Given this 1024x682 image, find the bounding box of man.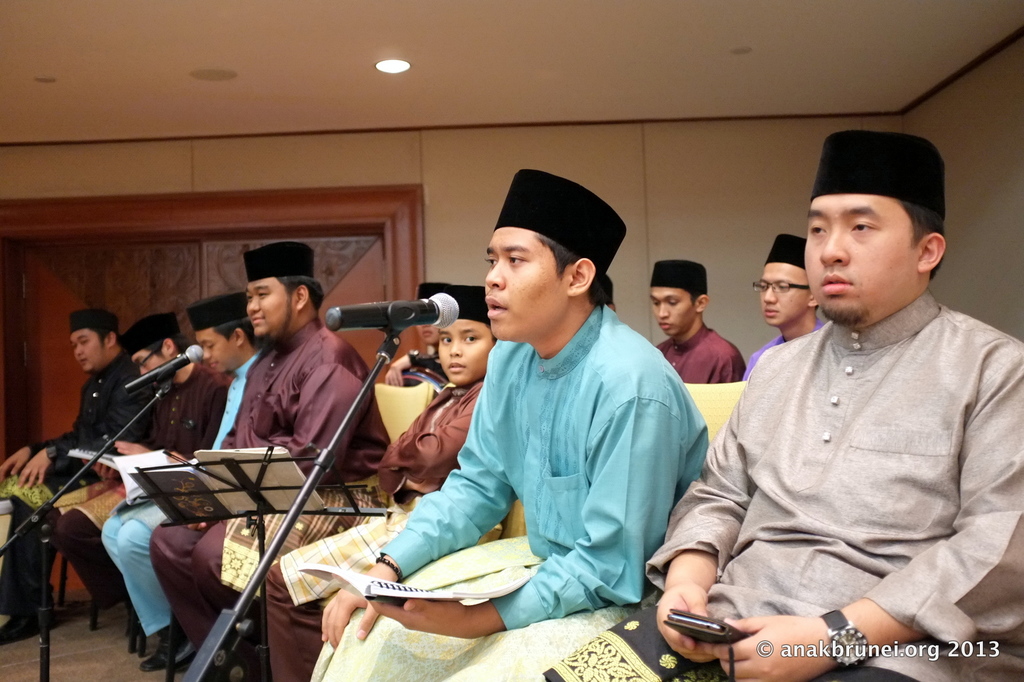
{"x1": 10, "y1": 311, "x2": 156, "y2": 654}.
